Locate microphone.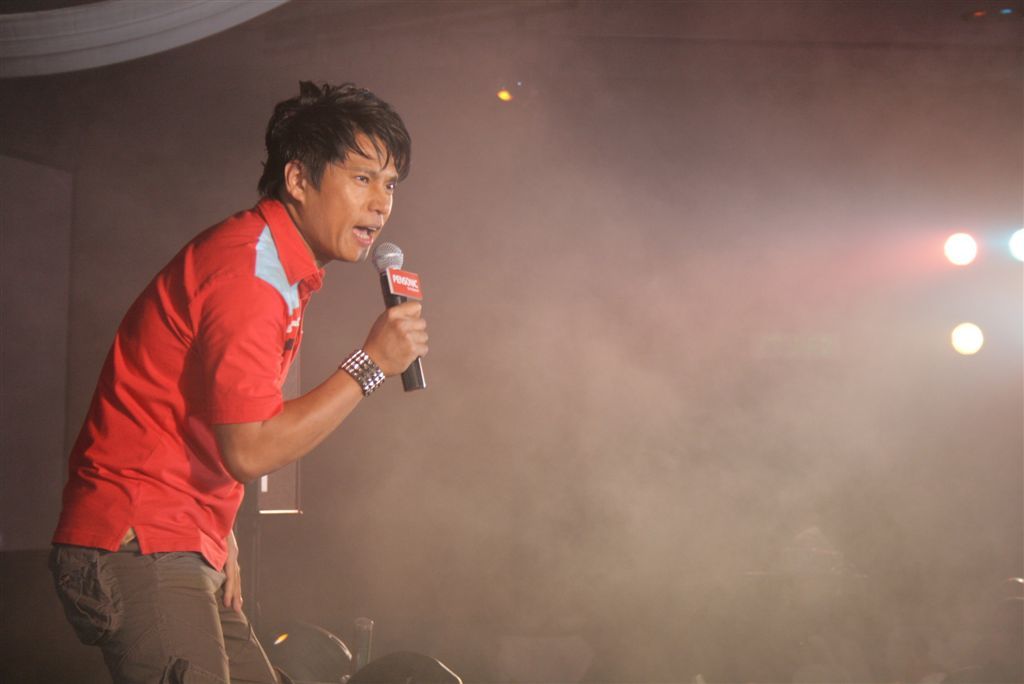
Bounding box: bbox(371, 239, 426, 391).
